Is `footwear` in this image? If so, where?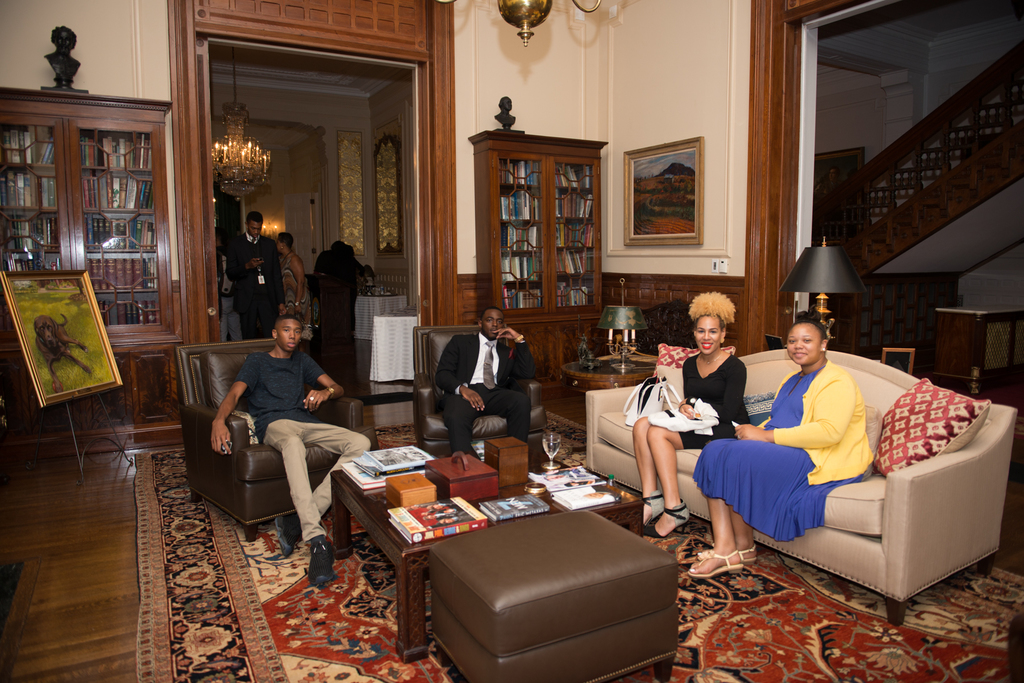
Yes, at 308/536/335/588.
